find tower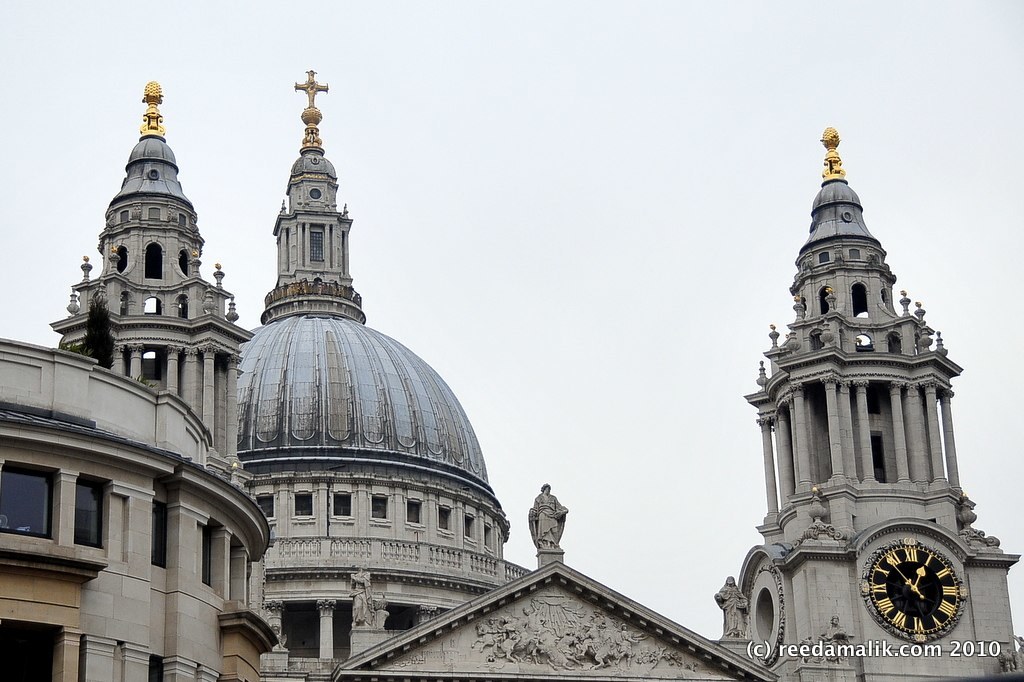
box(730, 98, 996, 668)
